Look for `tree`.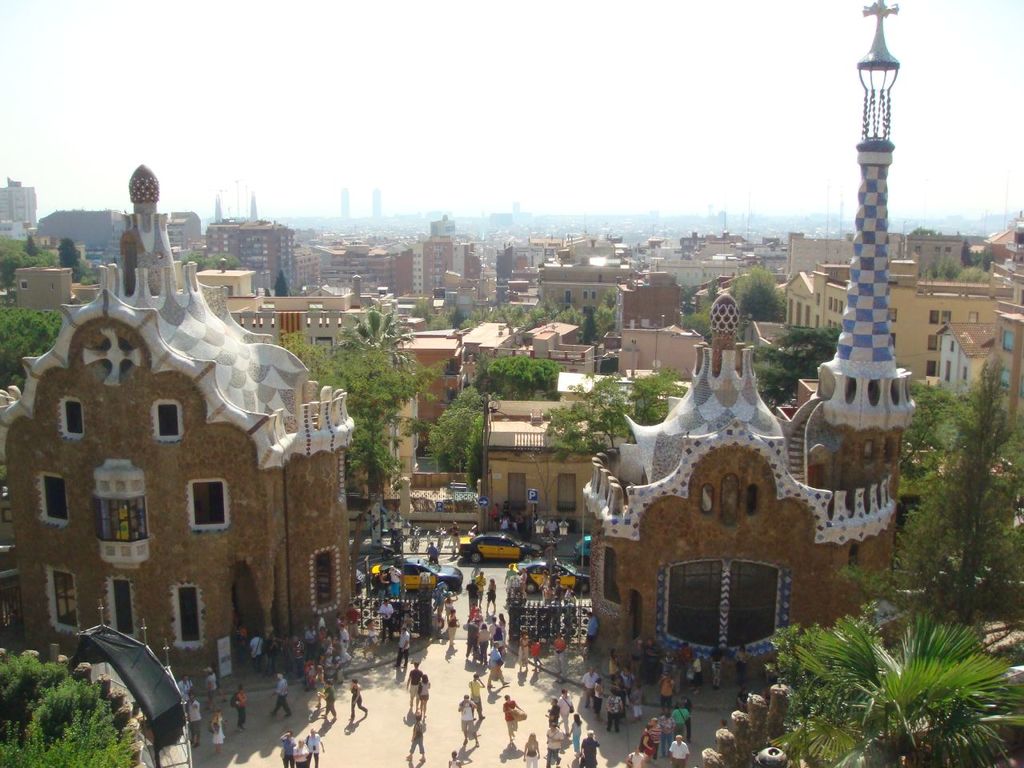
Found: BBox(476, 352, 570, 400).
